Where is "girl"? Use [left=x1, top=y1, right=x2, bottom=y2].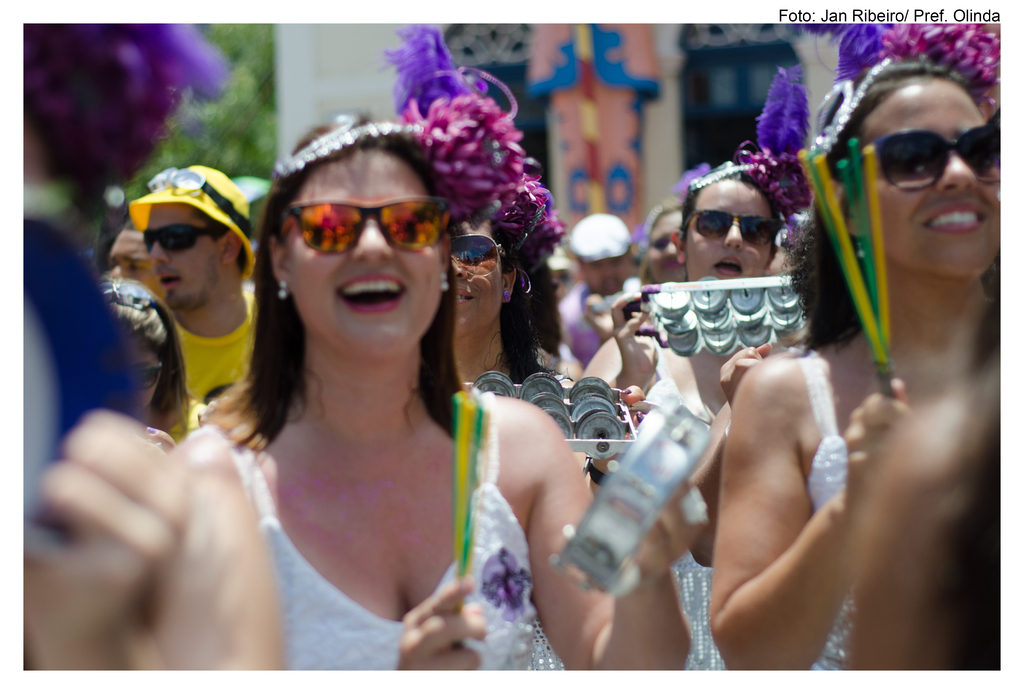
[left=169, top=112, right=694, bottom=693].
